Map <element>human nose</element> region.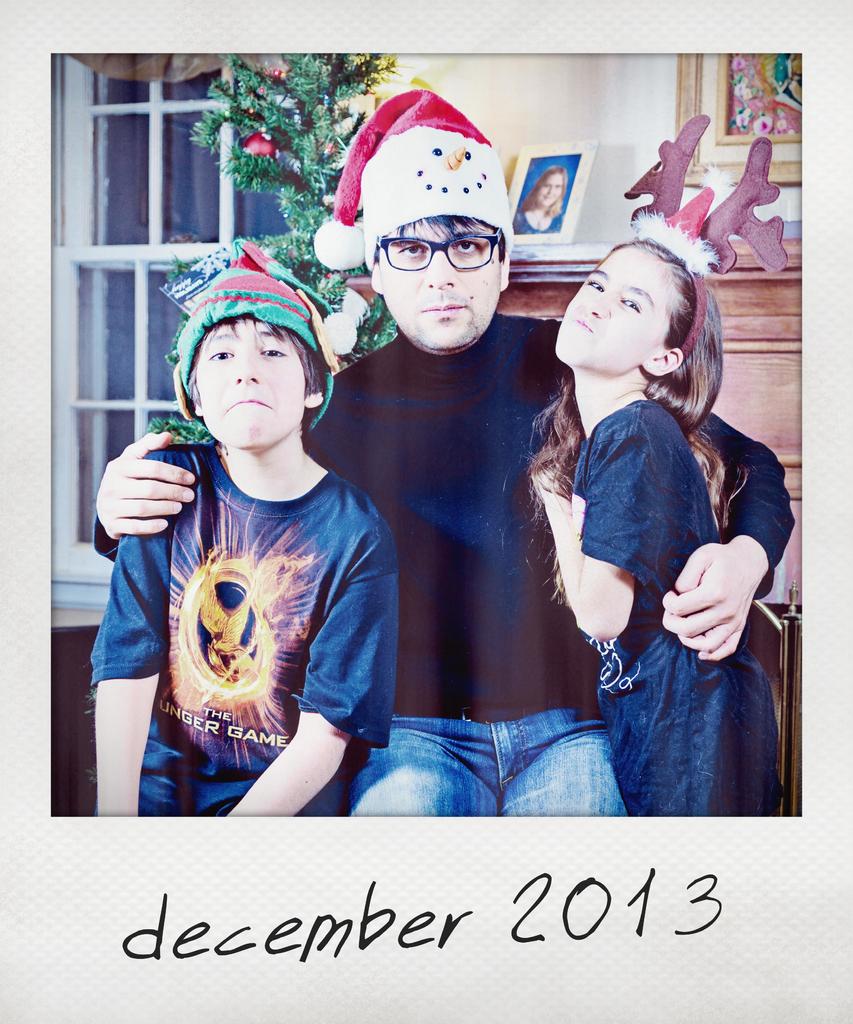
Mapped to l=571, t=290, r=617, b=319.
